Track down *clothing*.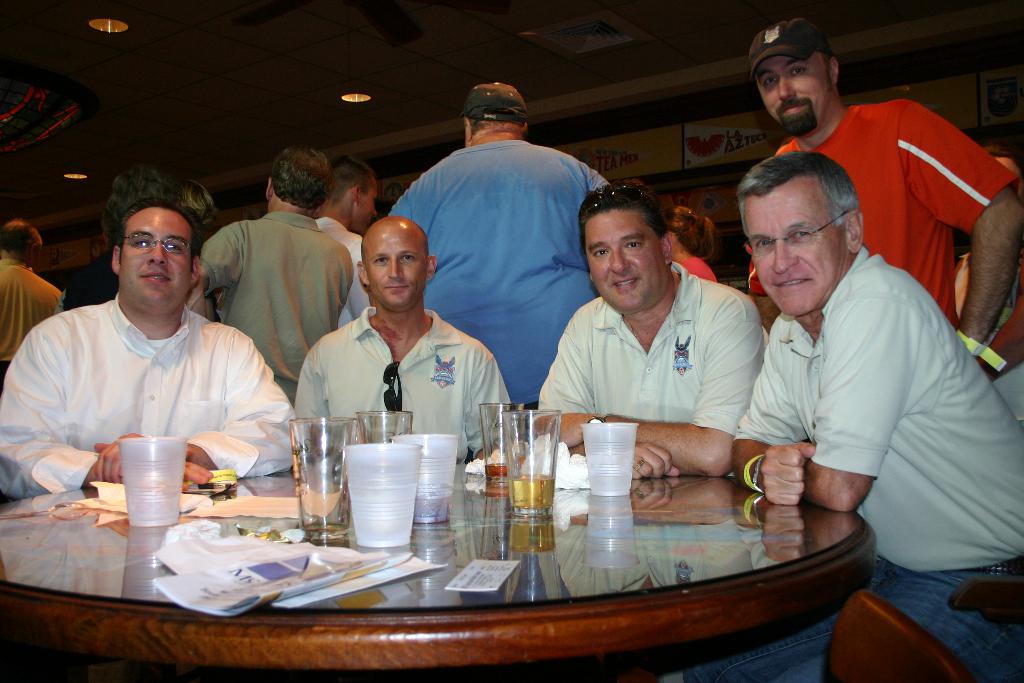
Tracked to (x1=685, y1=251, x2=1023, y2=682).
